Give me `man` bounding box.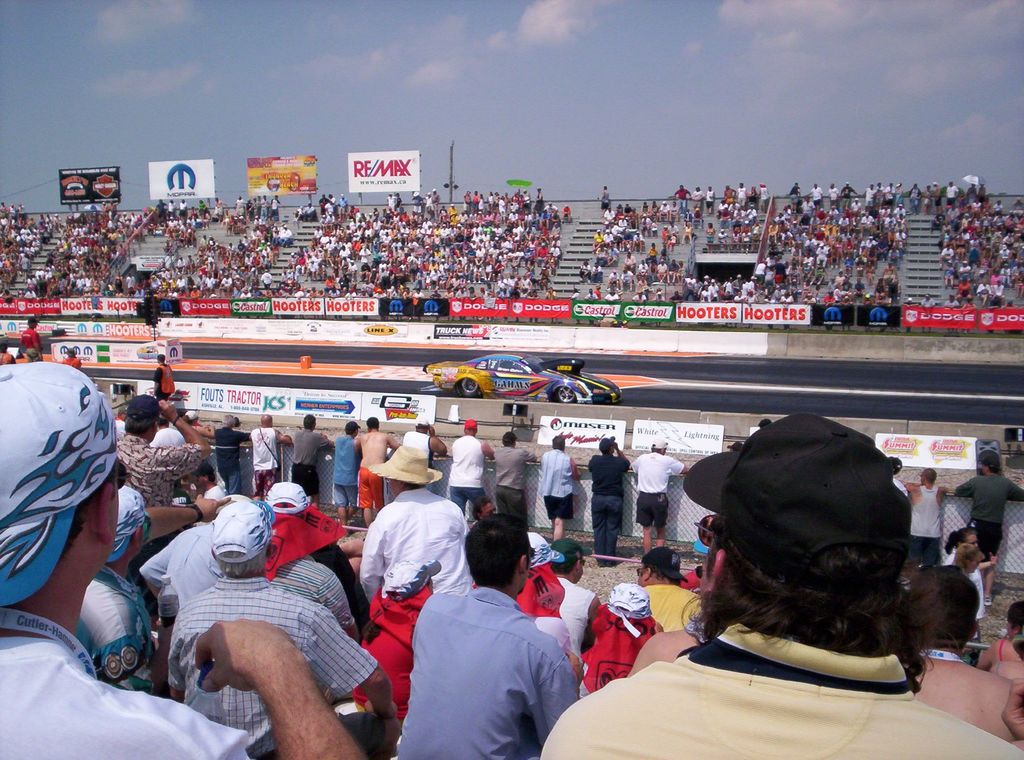
bbox=[253, 481, 360, 641].
